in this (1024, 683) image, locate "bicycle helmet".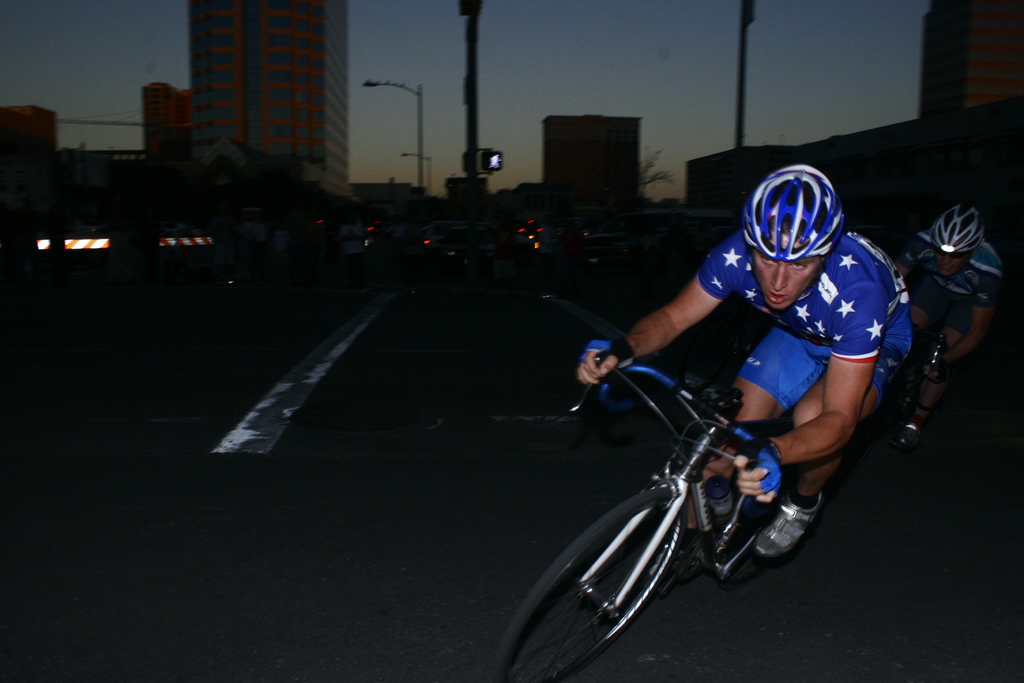
Bounding box: <box>930,208,992,254</box>.
